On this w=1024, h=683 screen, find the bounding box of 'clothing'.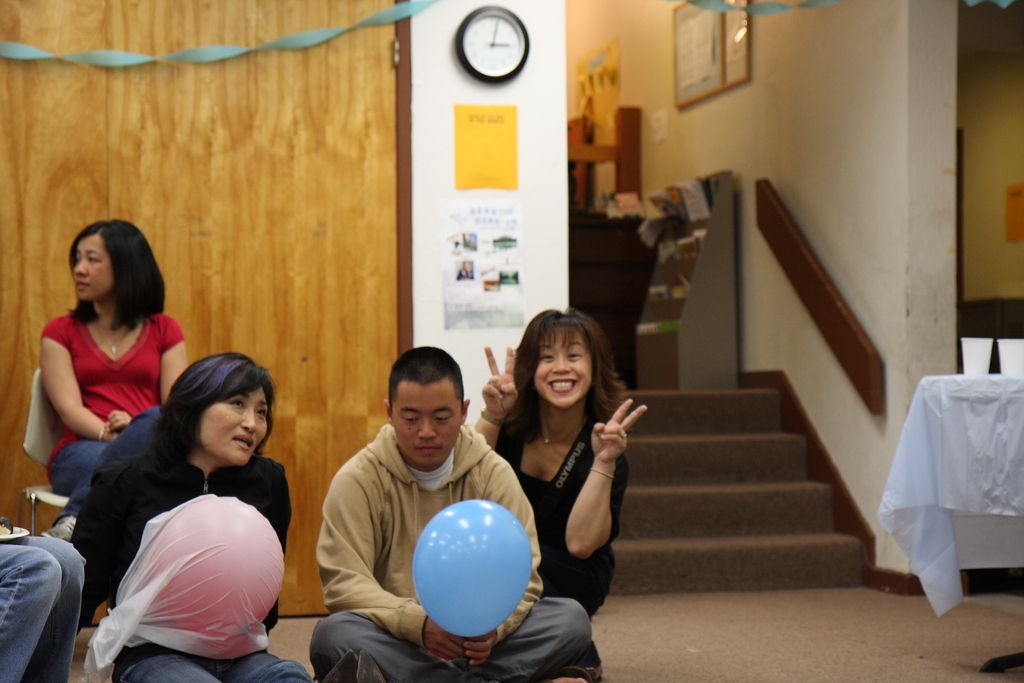
Bounding box: (x1=0, y1=524, x2=86, y2=682).
